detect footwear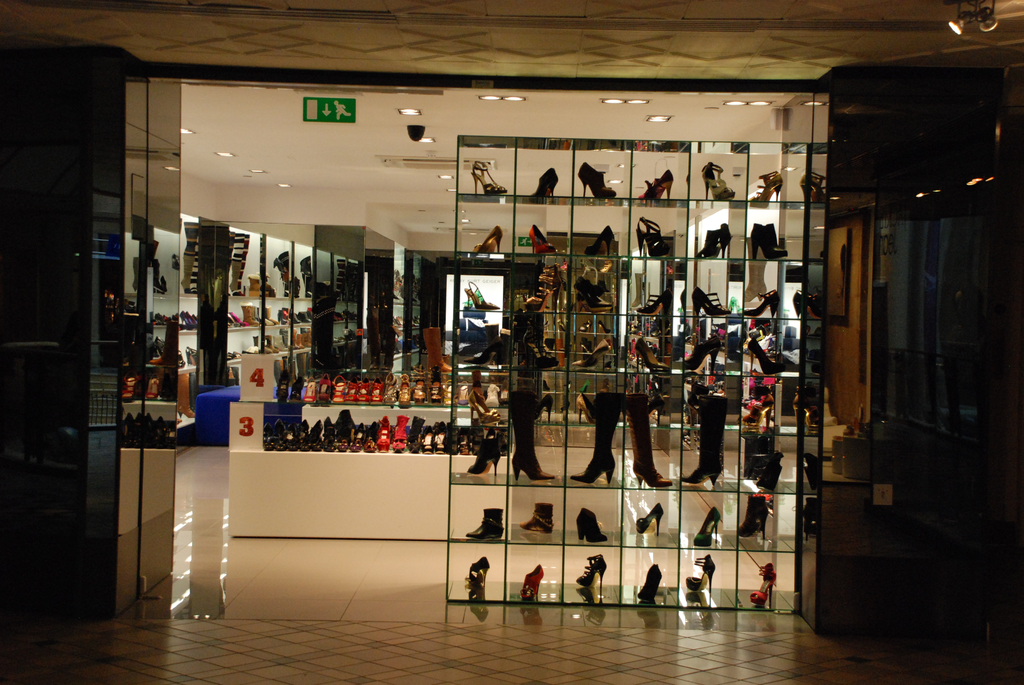
bbox(468, 159, 507, 196)
